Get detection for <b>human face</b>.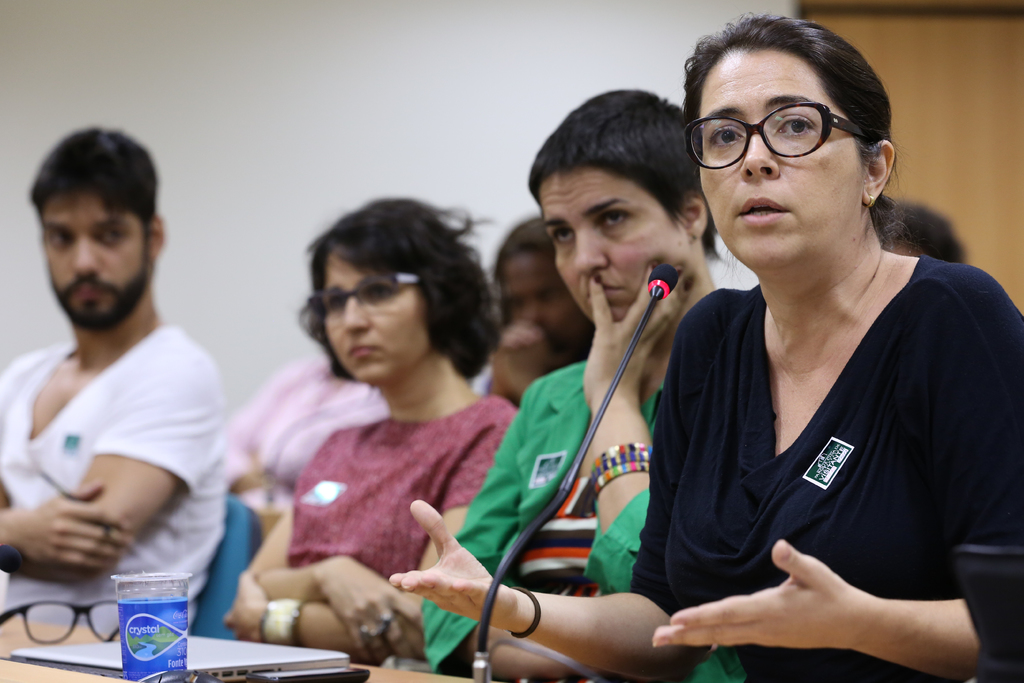
Detection: select_region(696, 49, 865, 287).
